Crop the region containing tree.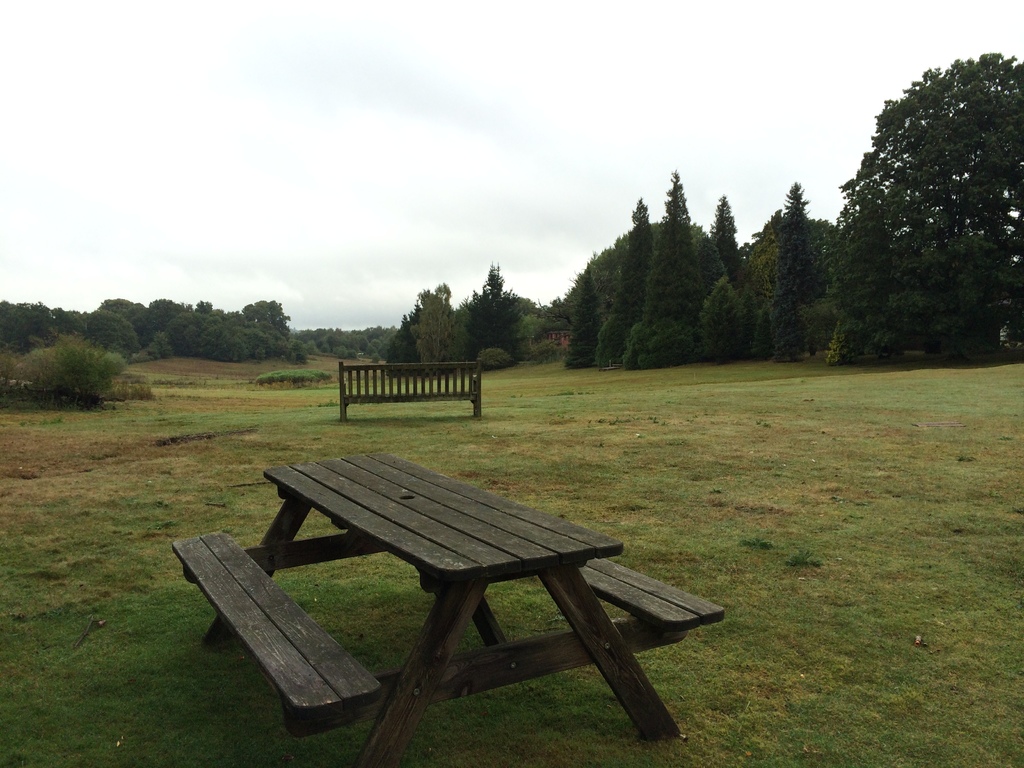
Crop region: crop(390, 306, 422, 381).
